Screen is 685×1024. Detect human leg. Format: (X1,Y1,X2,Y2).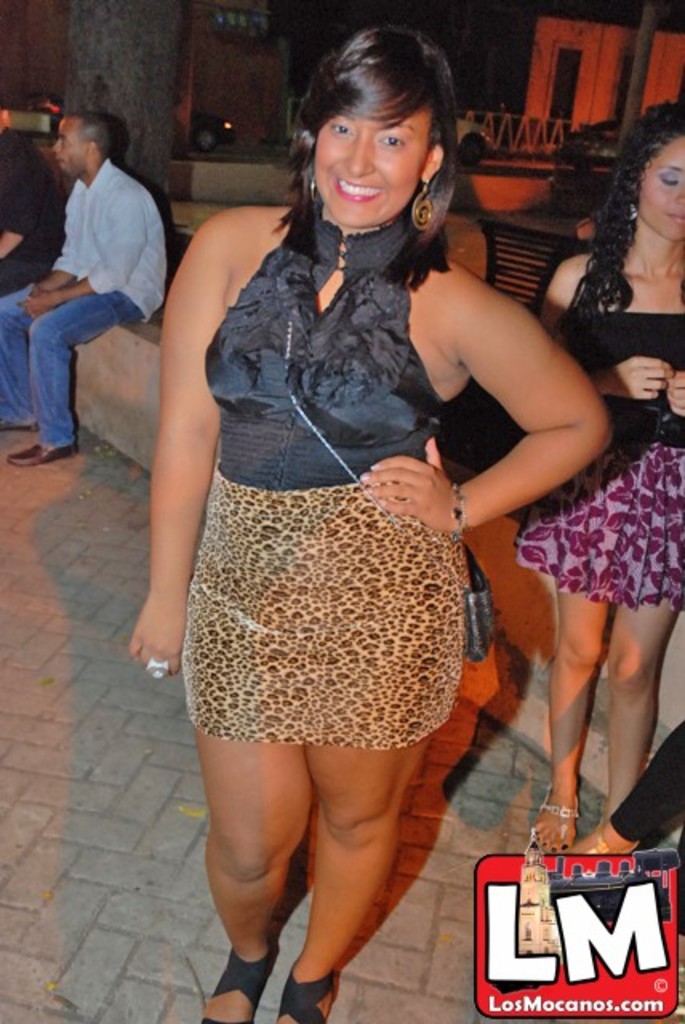
(0,293,32,429).
